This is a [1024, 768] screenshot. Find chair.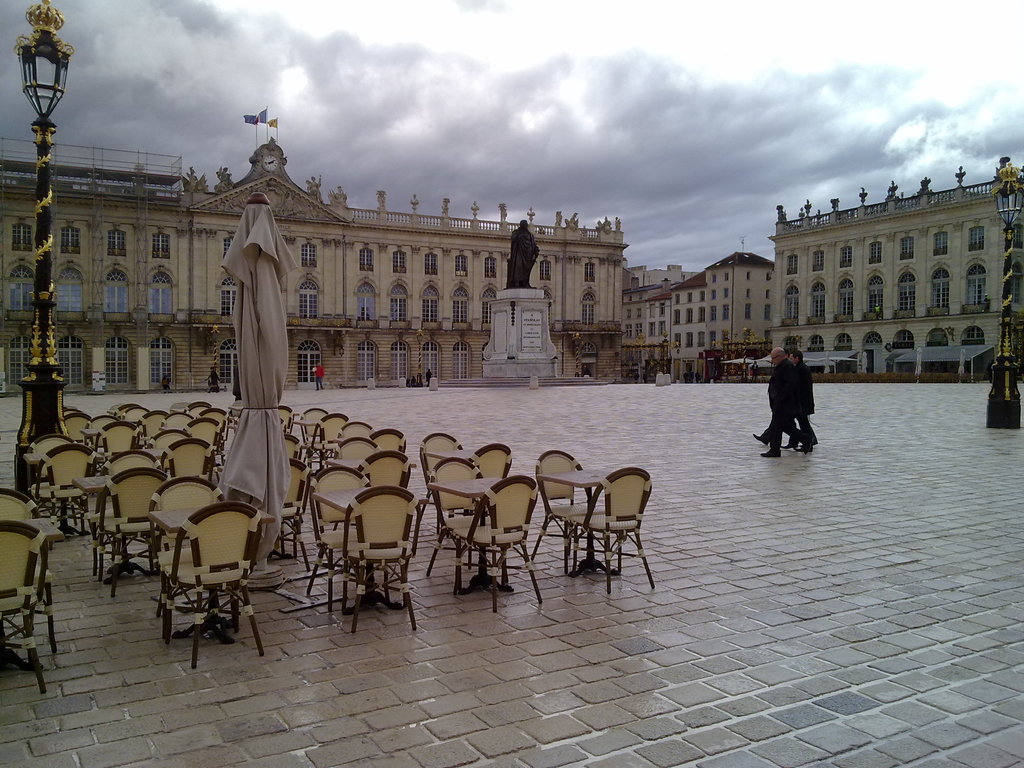
Bounding box: bbox(299, 406, 328, 468).
